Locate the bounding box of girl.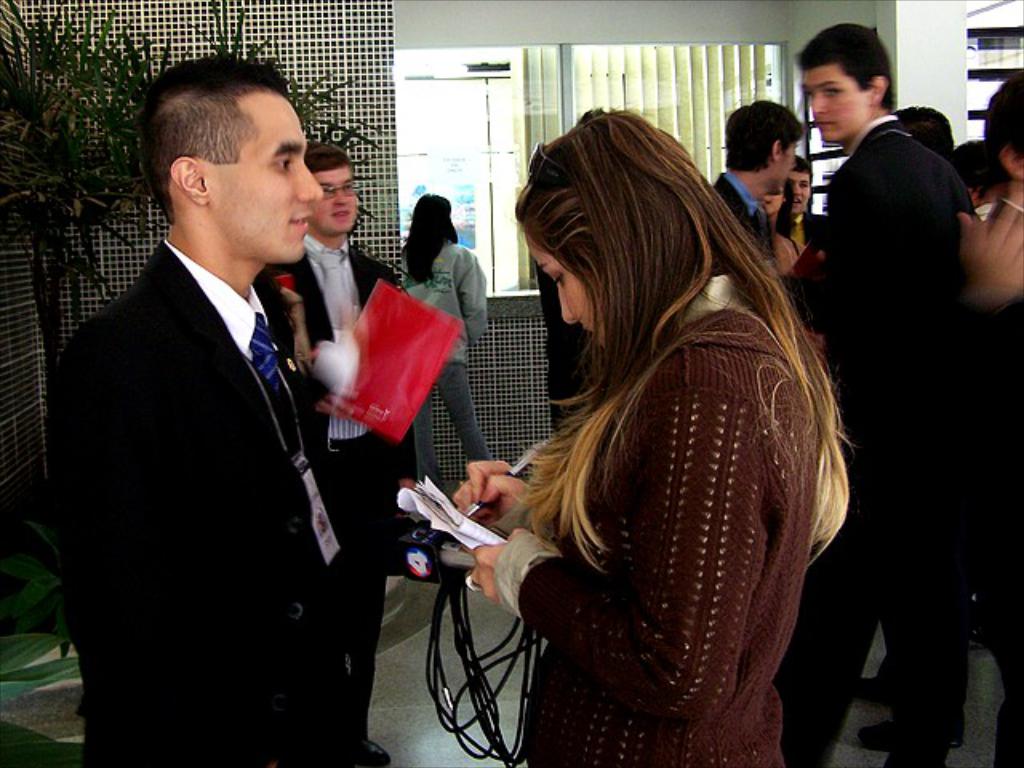
Bounding box: x1=392, y1=192, x2=493, y2=507.
